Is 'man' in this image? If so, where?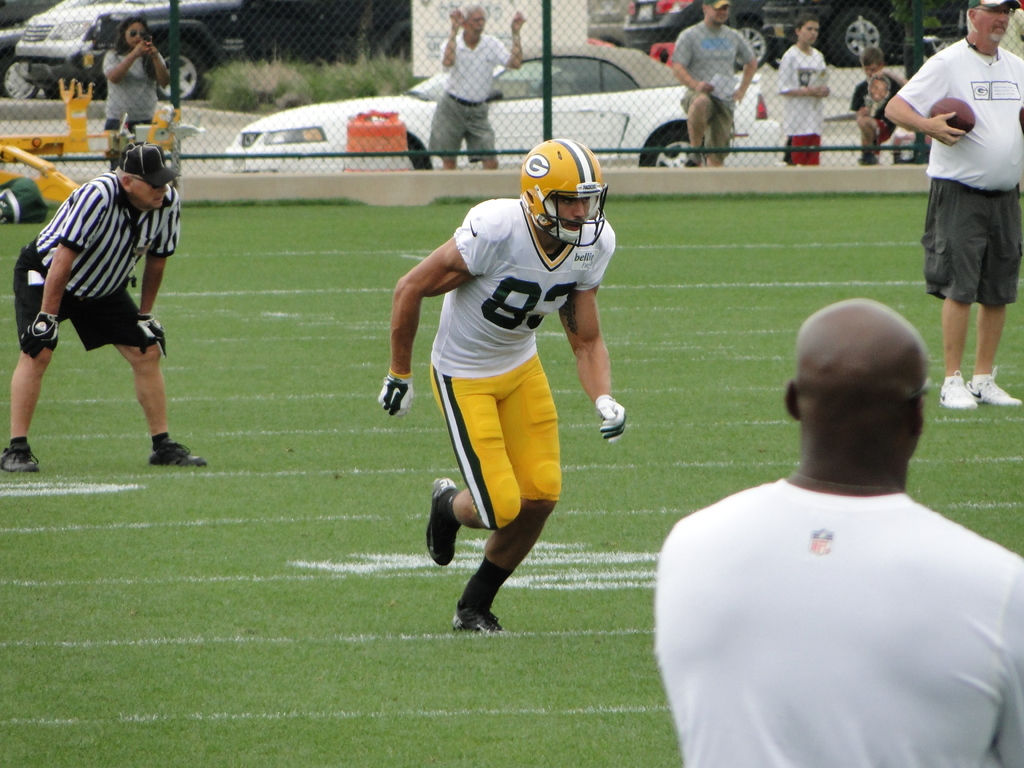
Yes, at [left=376, top=134, right=629, bottom=641].
